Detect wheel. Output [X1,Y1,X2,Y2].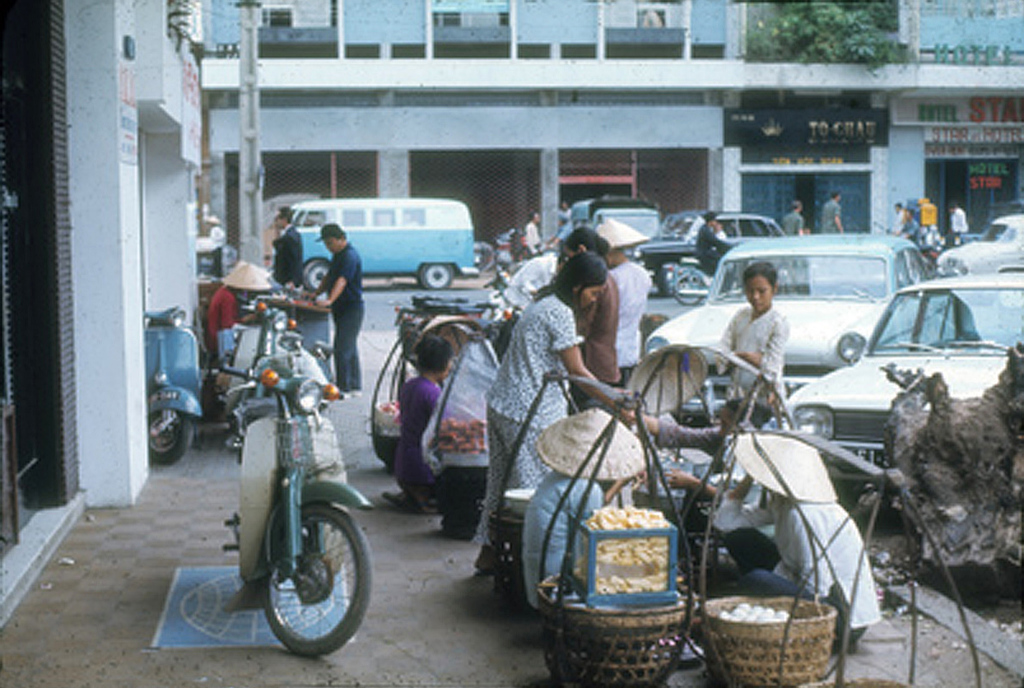
[247,511,353,652].
